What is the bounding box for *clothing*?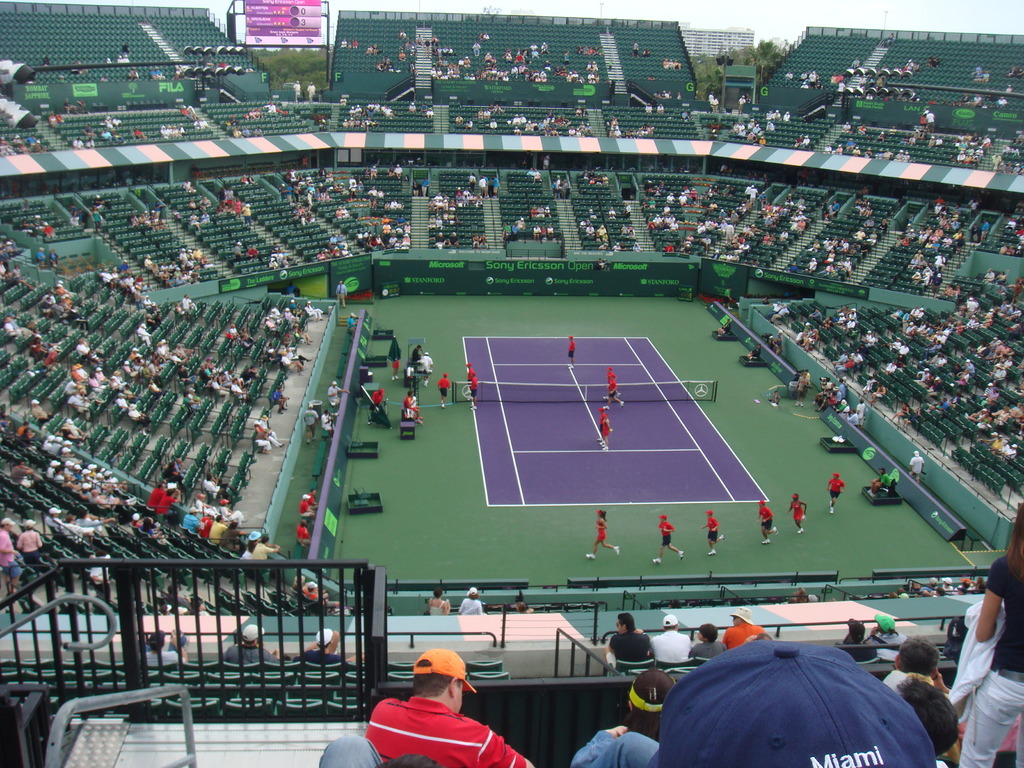
(x1=301, y1=496, x2=314, y2=518).
